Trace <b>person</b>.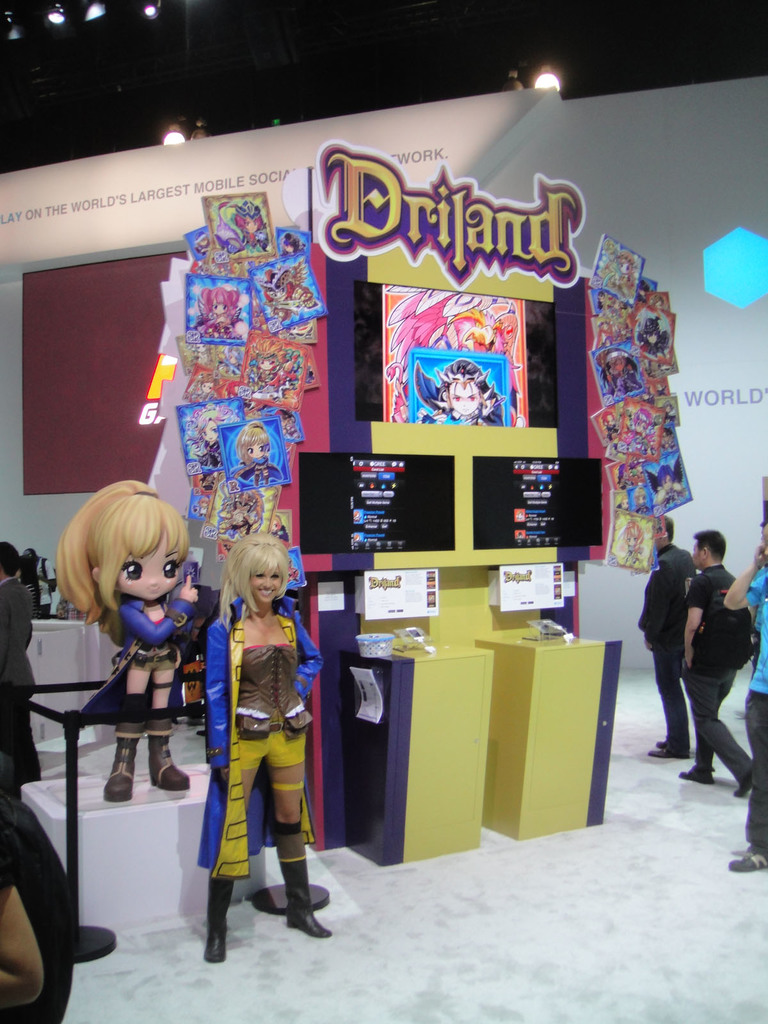
Traced to [left=191, top=520, right=321, bottom=948].
